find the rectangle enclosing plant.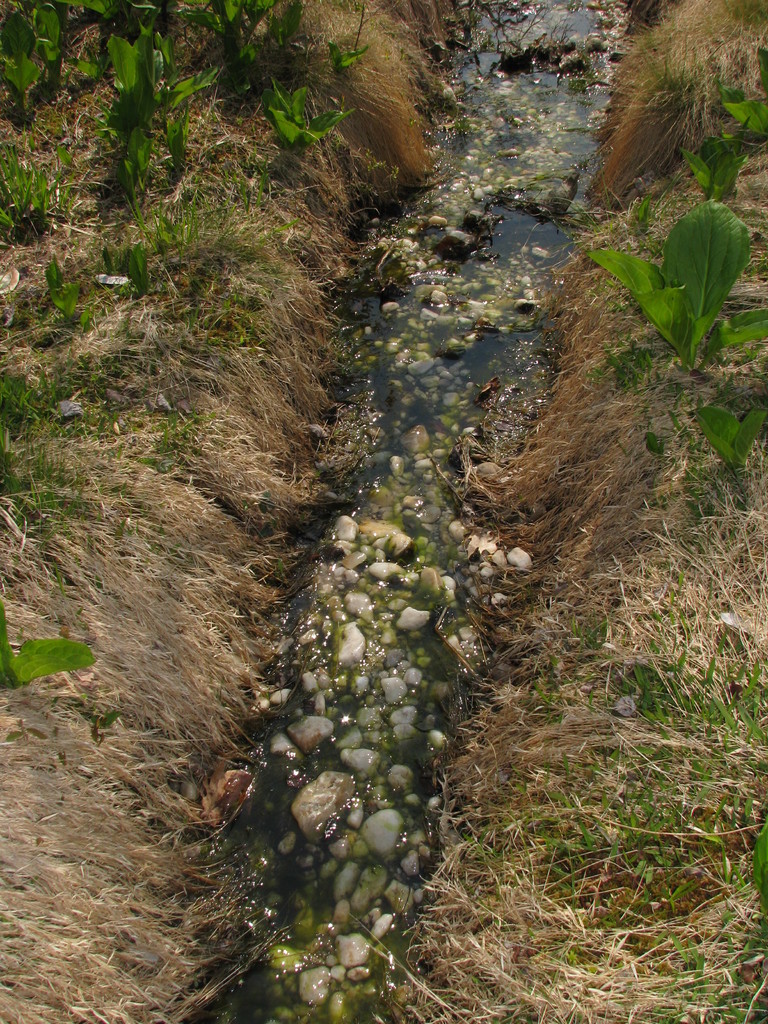
box=[314, 22, 373, 77].
